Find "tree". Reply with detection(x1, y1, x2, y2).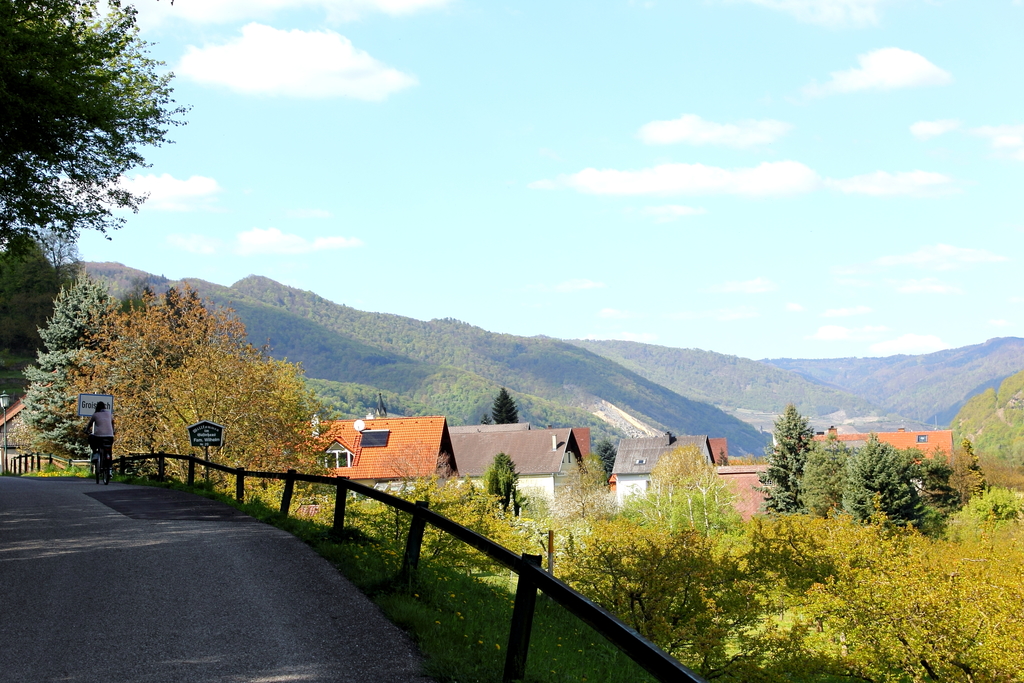
detection(796, 432, 845, 518).
